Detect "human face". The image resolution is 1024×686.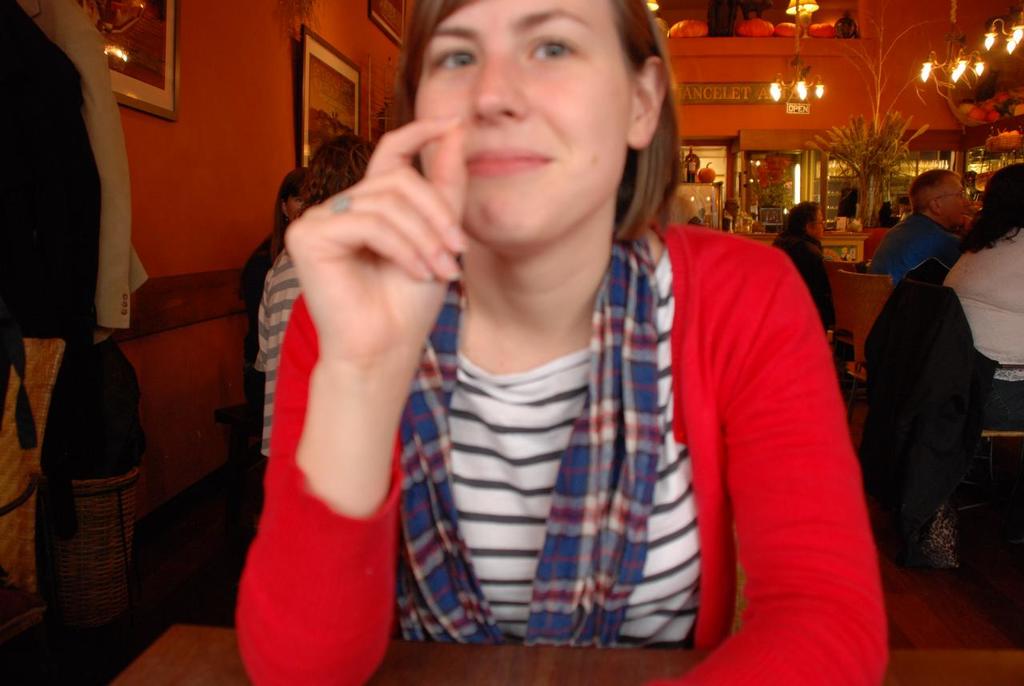
{"left": 933, "top": 178, "right": 967, "bottom": 221}.
